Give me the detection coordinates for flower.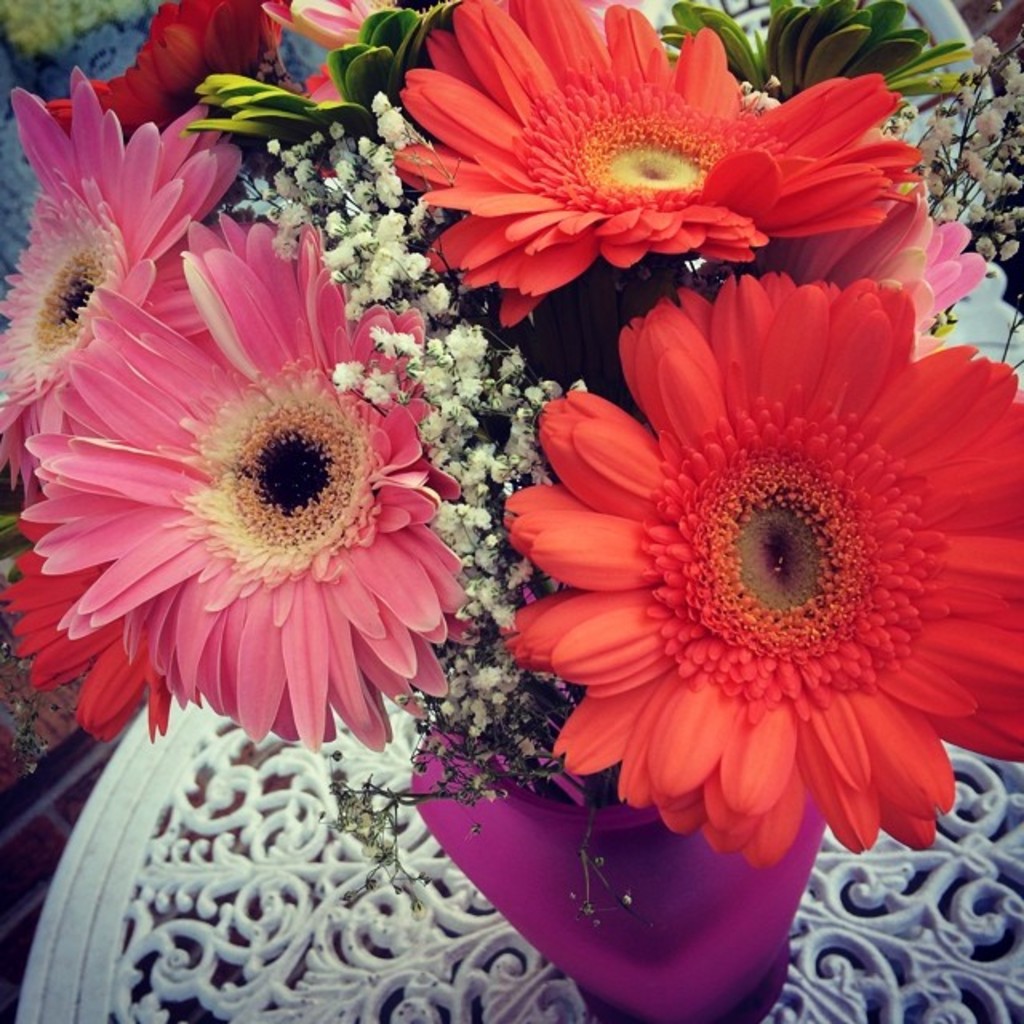
(26,219,470,752).
